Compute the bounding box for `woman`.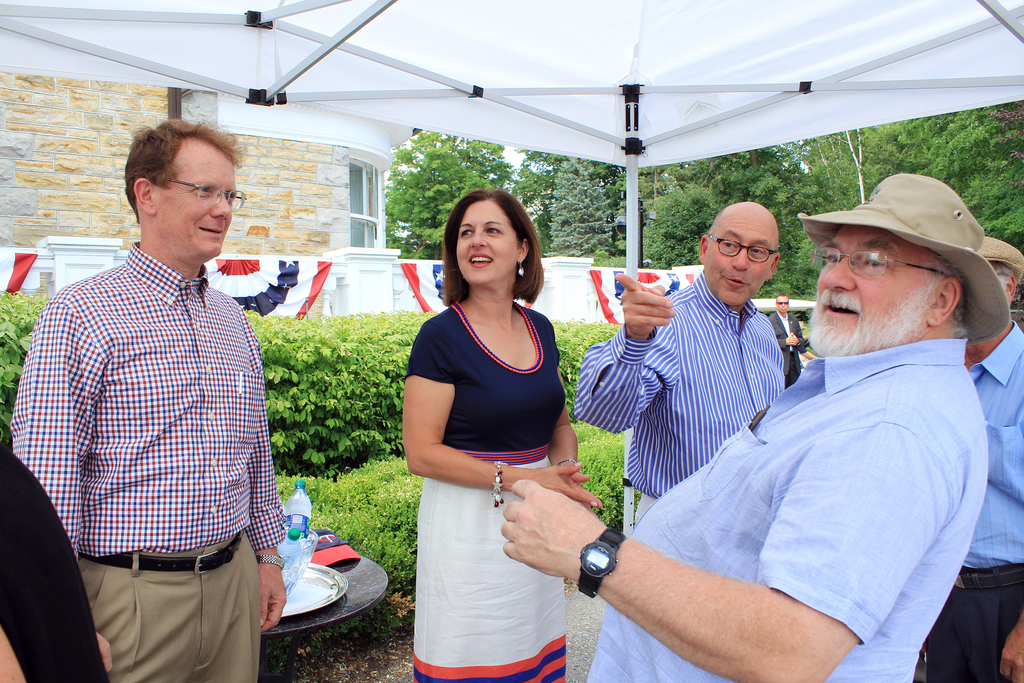
detection(392, 175, 598, 682).
